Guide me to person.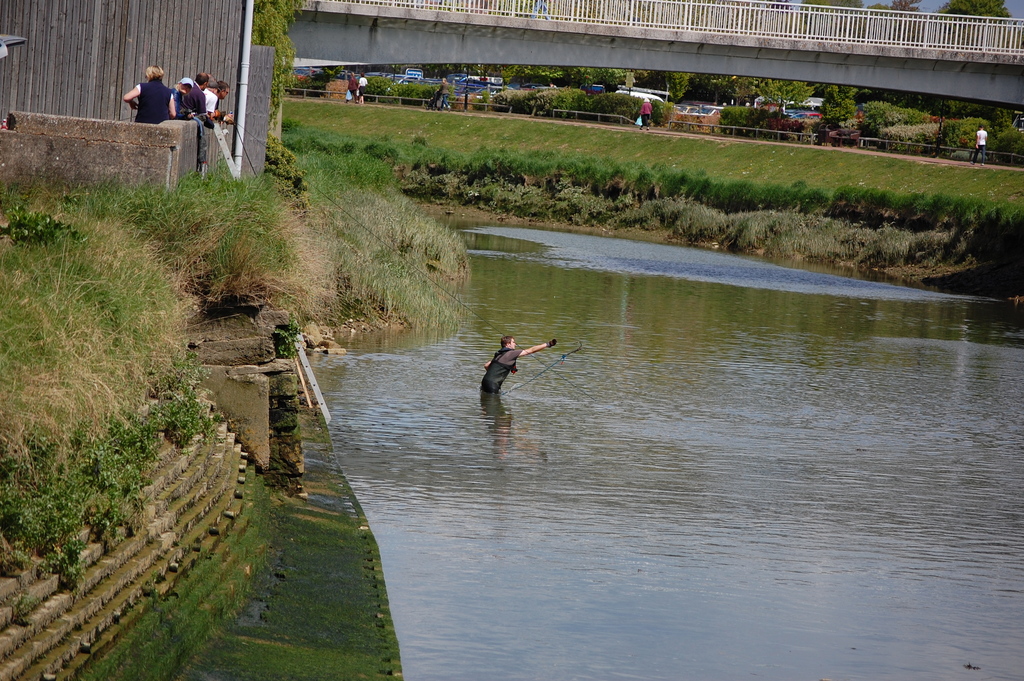
Guidance: detection(969, 126, 989, 172).
